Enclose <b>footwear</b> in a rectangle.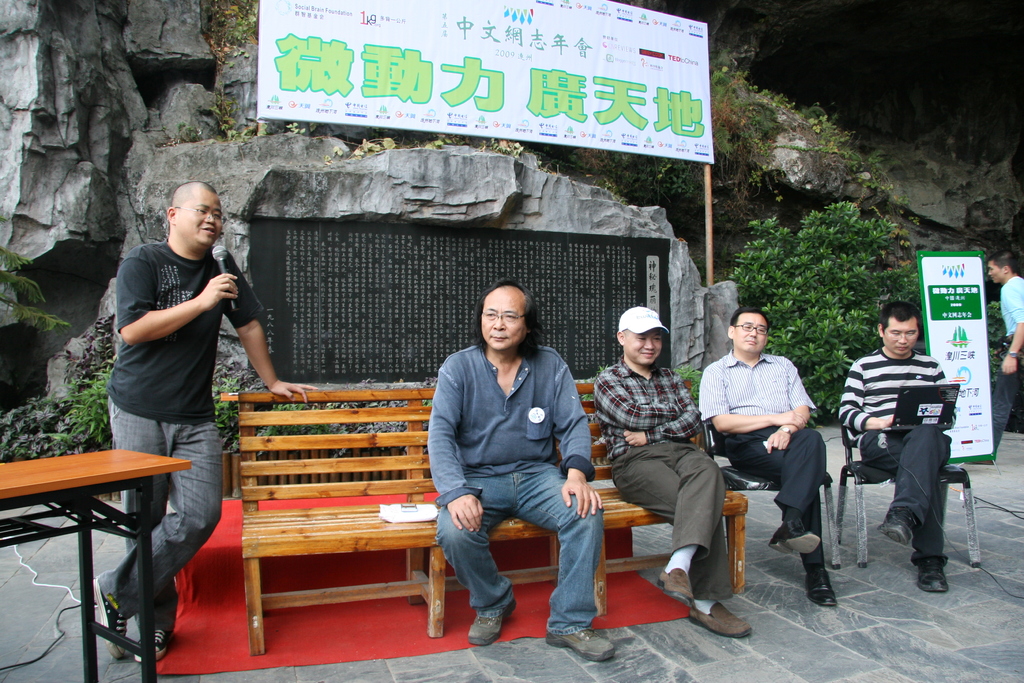
select_region(915, 567, 950, 593).
